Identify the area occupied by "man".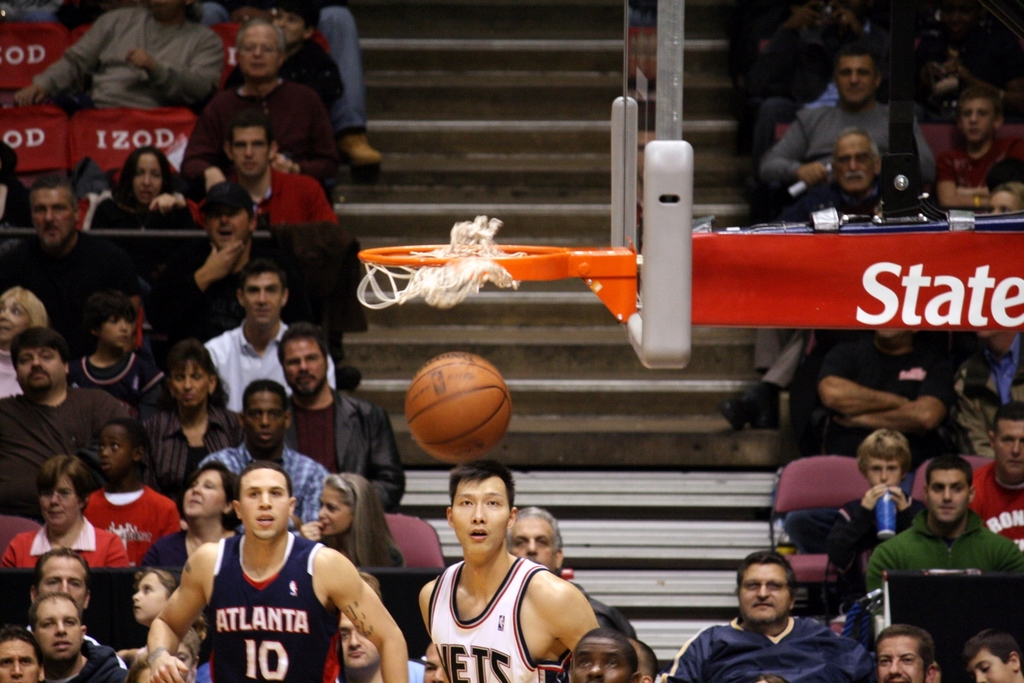
Area: 32, 596, 118, 681.
